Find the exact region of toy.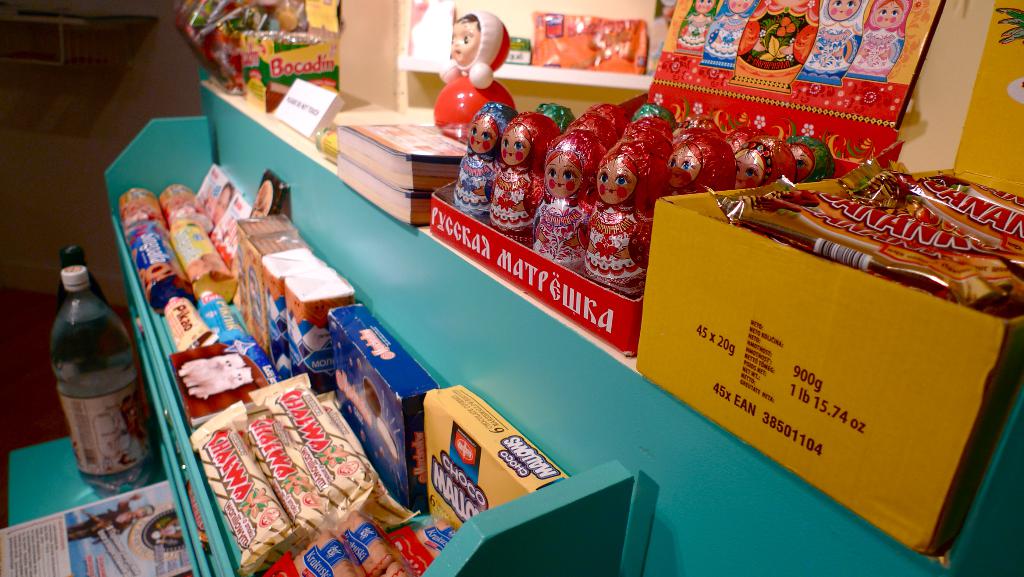
Exact region: crop(613, 129, 672, 156).
